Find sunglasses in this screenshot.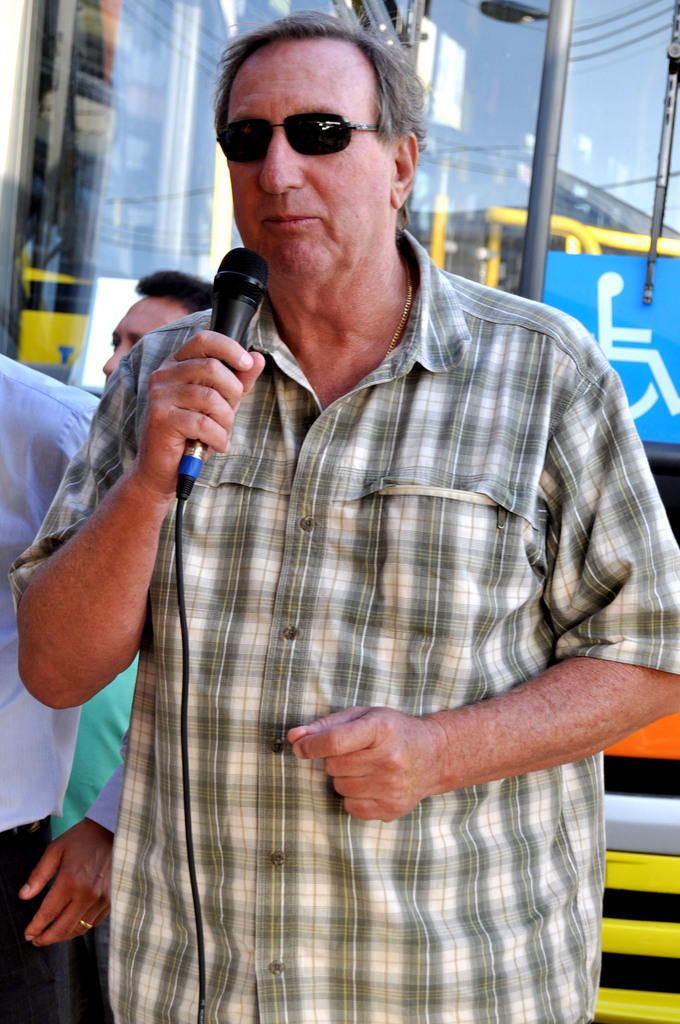
The bounding box for sunglasses is 201 100 383 171.
